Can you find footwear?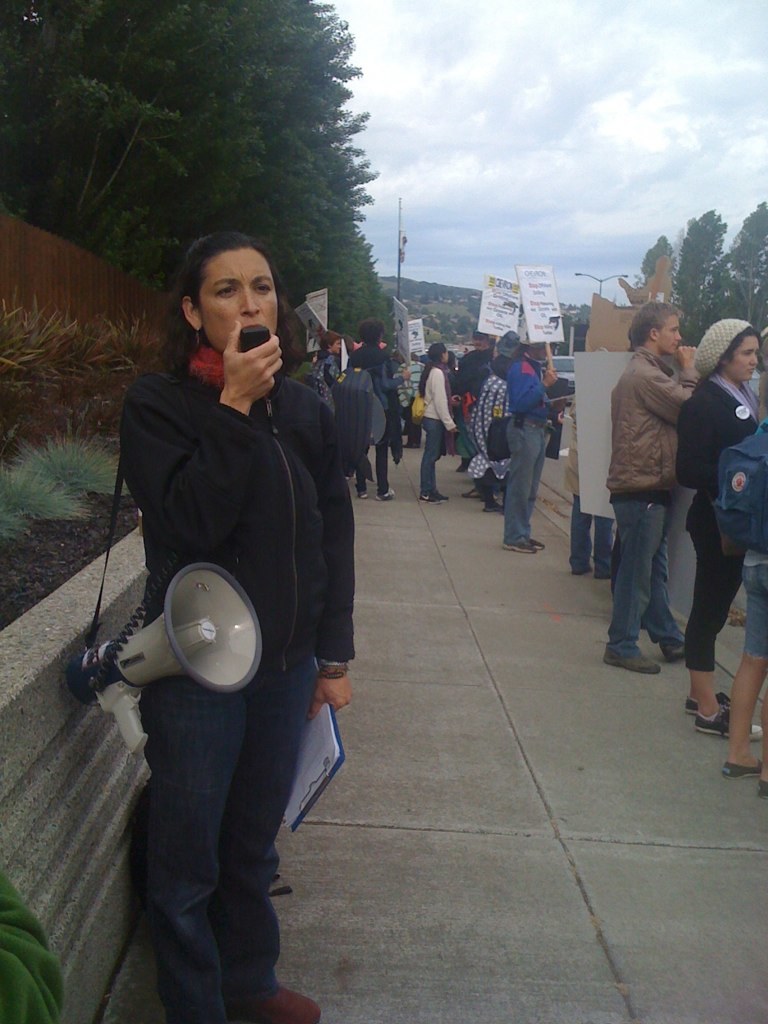
Yes, bounding box: Rect(355, 485, 366, 502).
